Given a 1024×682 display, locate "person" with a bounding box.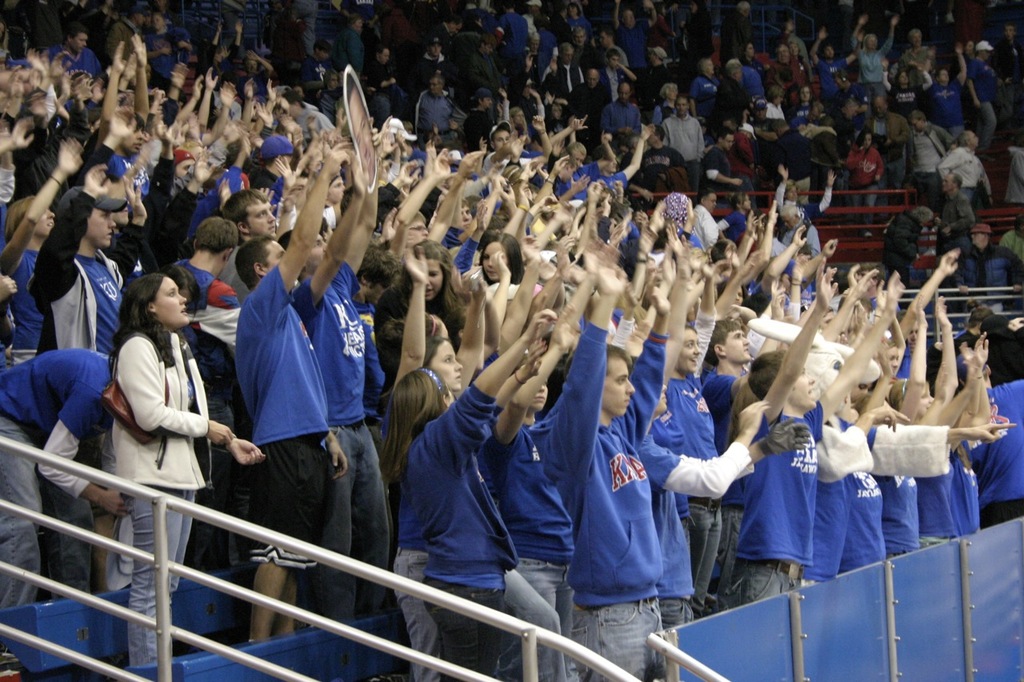
Located: <box>937,130,993,205</box>.
